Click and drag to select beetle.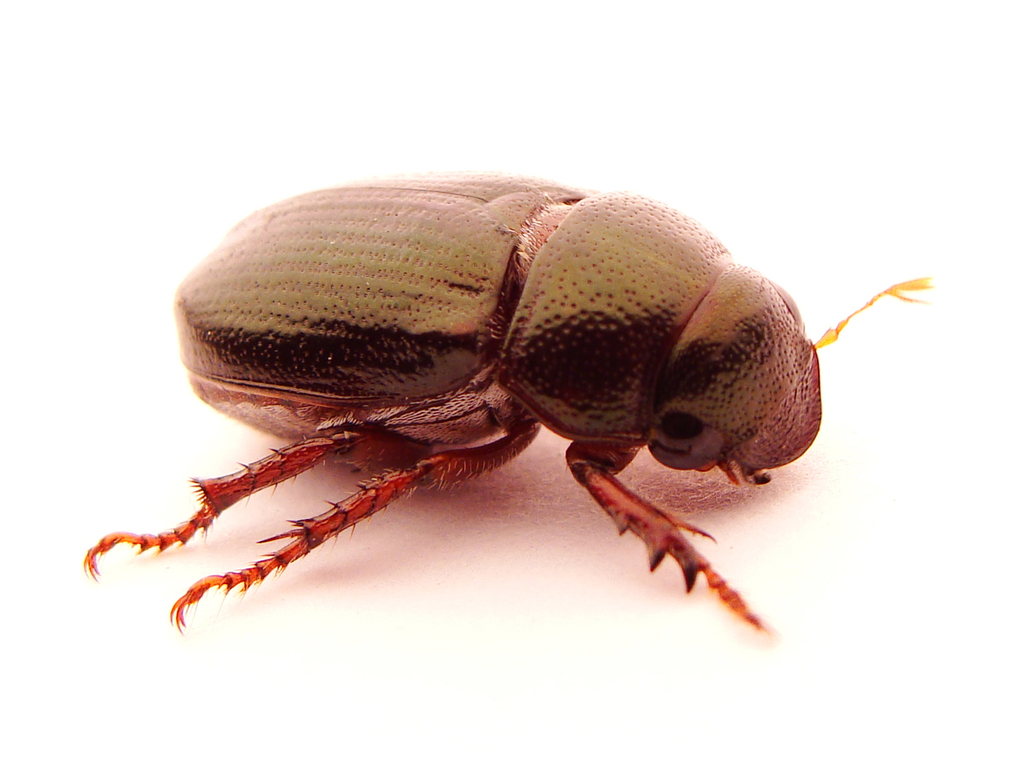
Selection: bbox=[92, 170, 926, 654].
